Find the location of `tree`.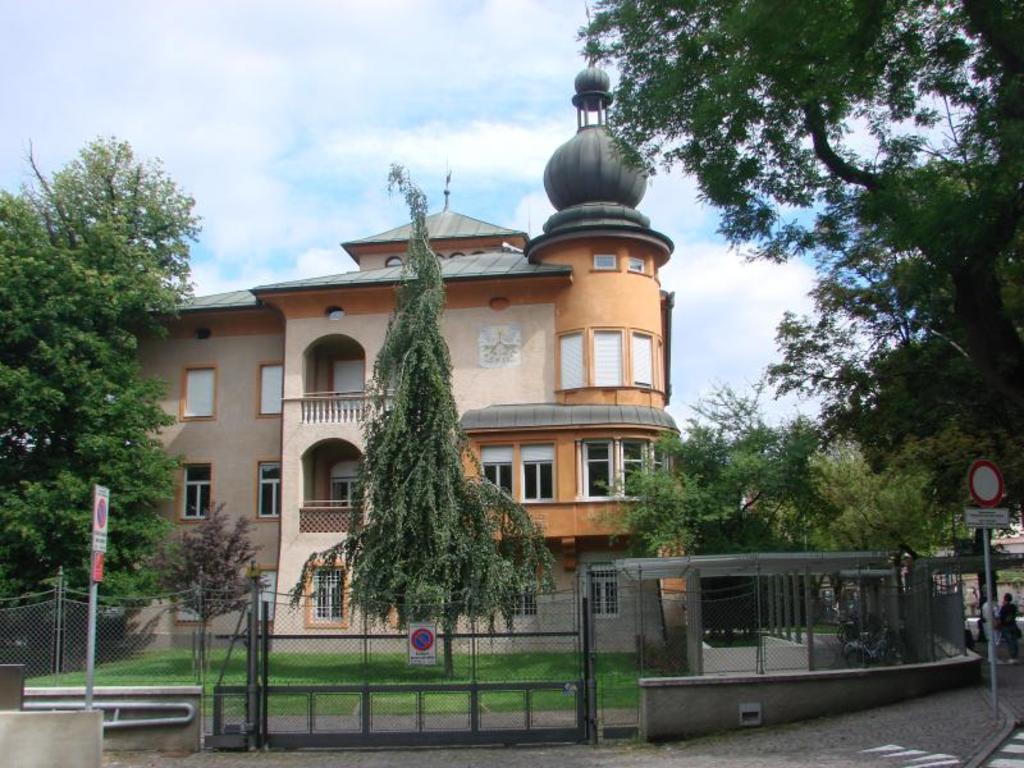
Location: [x1=577, y1=0, x2=1023, y2=525].
